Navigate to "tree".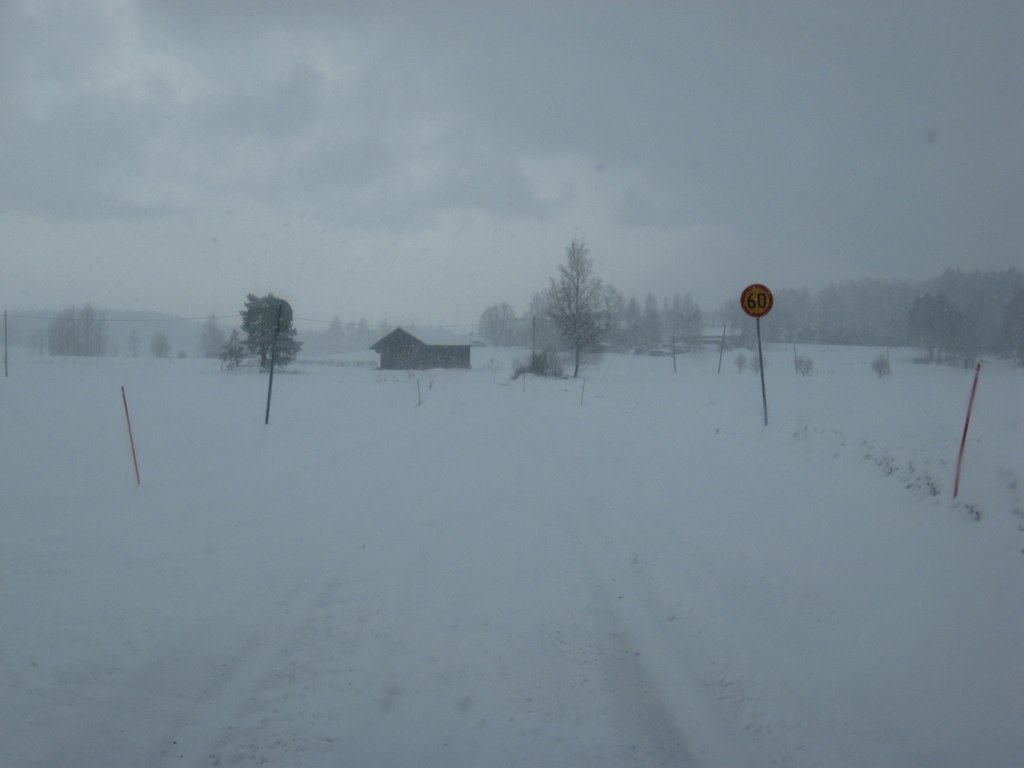
Navigation target: x1=149, y1=334, x2=167, y2=359.
